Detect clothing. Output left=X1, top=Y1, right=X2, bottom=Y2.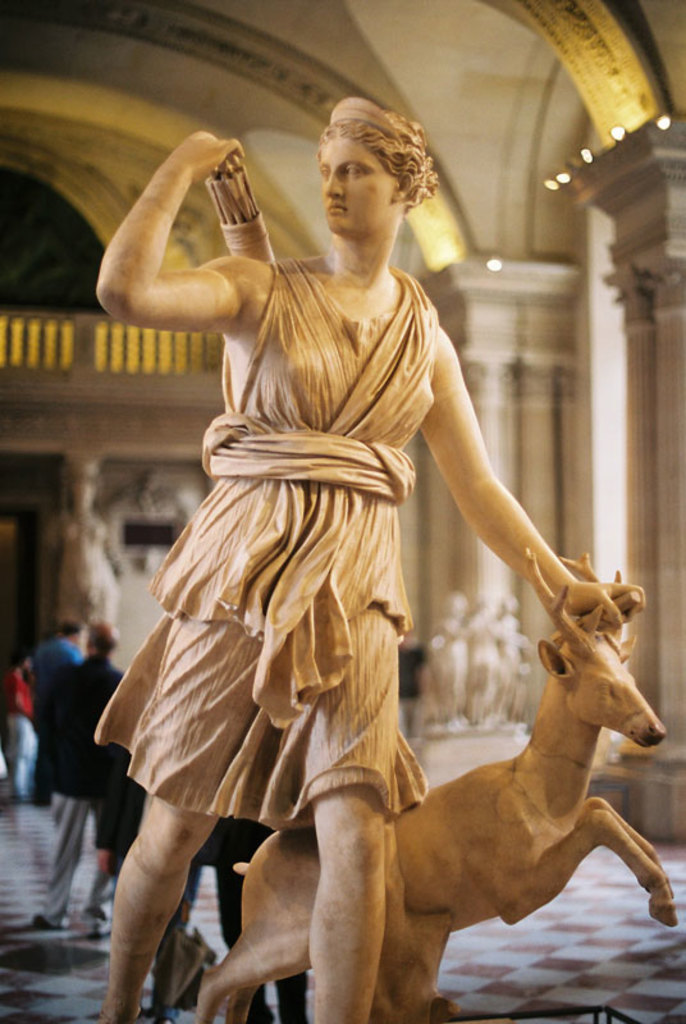
left=0, top=663, right=46, bottom=794.
